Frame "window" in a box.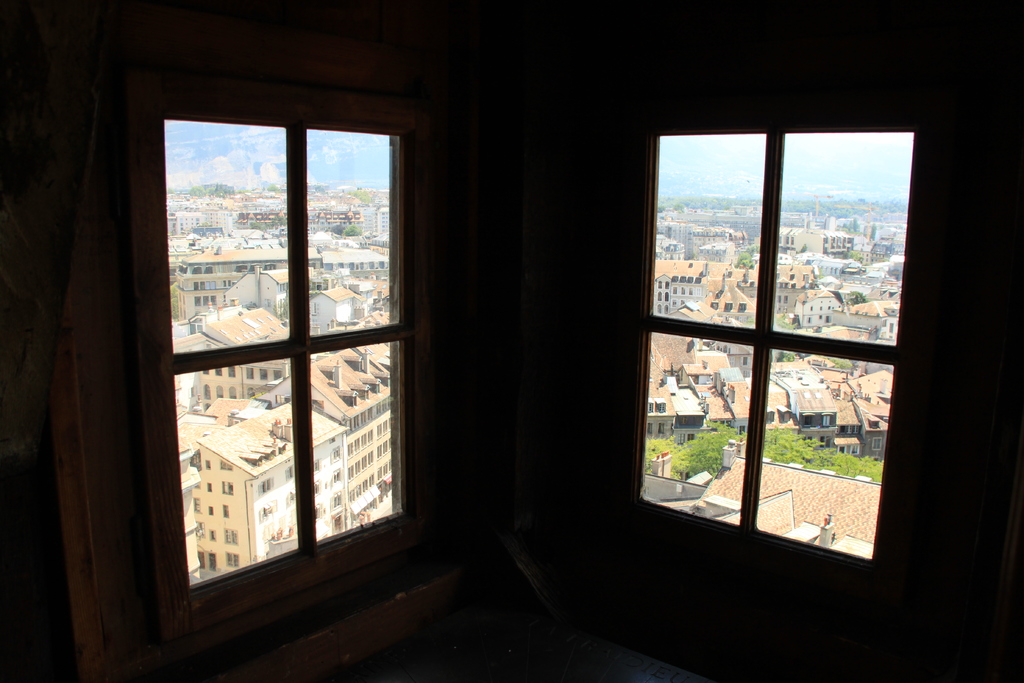
819/411/836/427.
